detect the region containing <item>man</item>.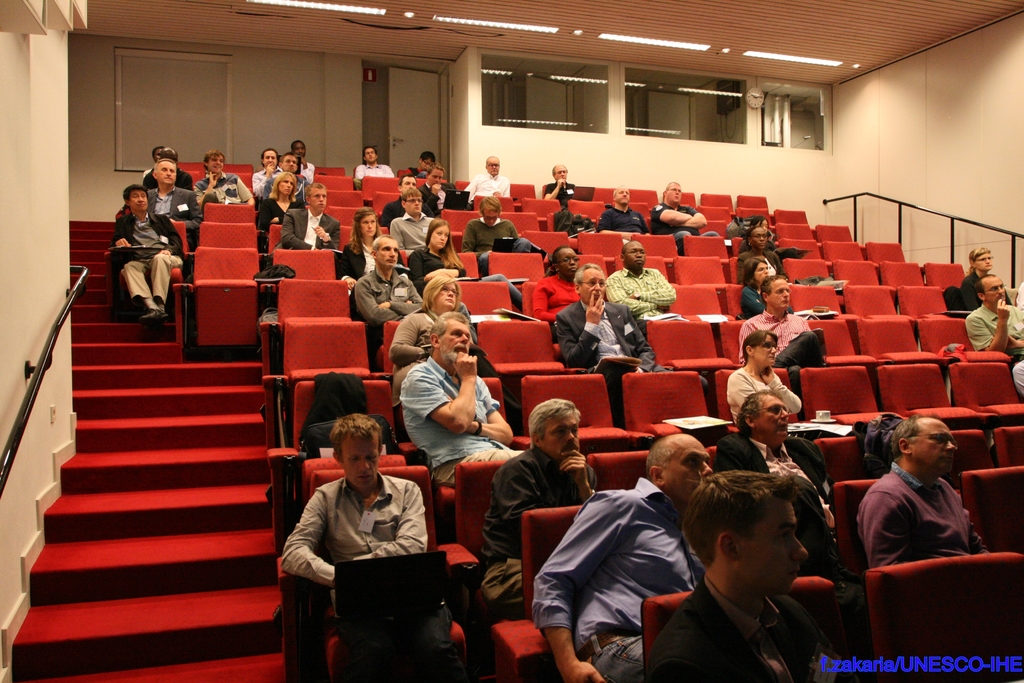
BBox(354, 144, 394, 187).
